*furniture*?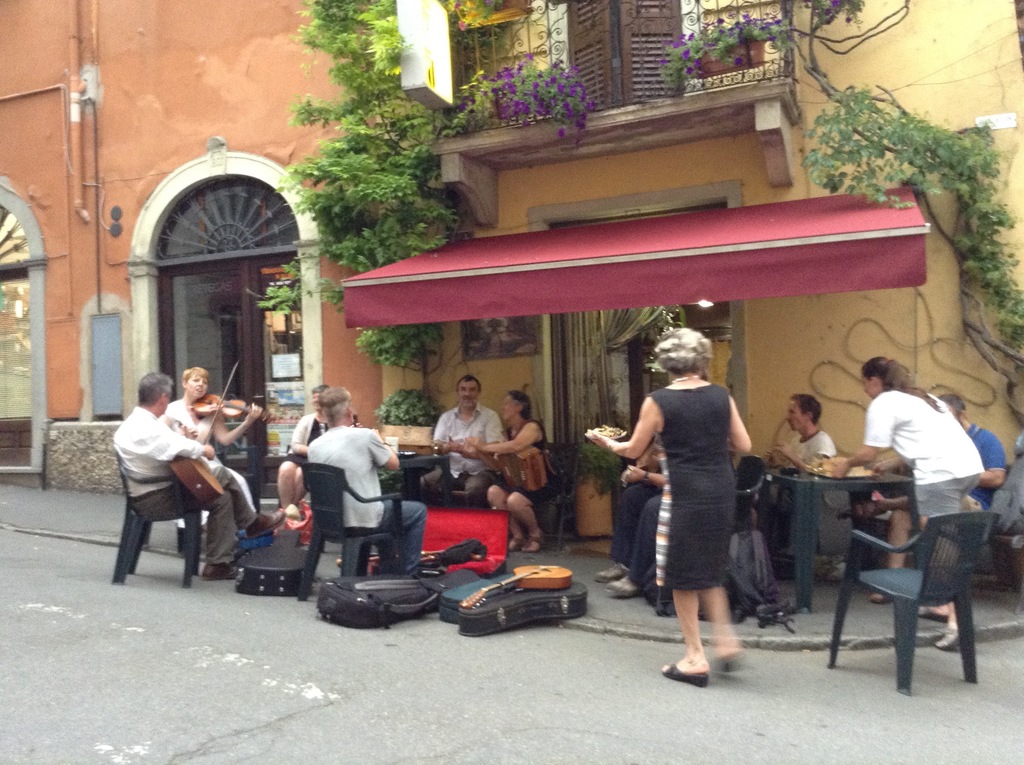
l=733, t=453, r=767, b=535
